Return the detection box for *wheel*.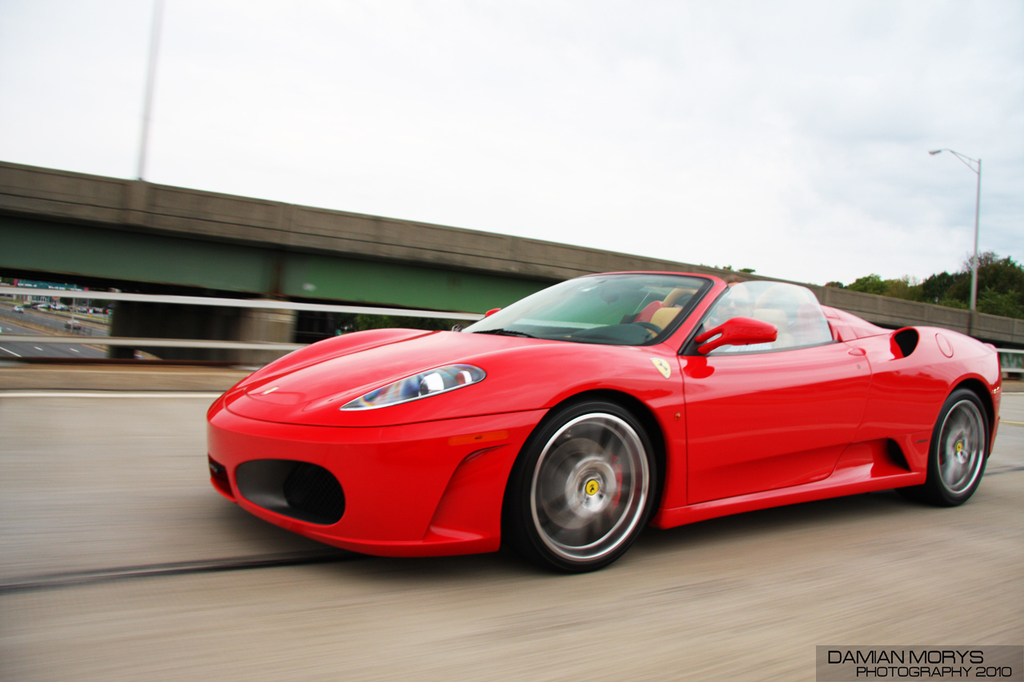
Rect(919, 389, 988, 507).
